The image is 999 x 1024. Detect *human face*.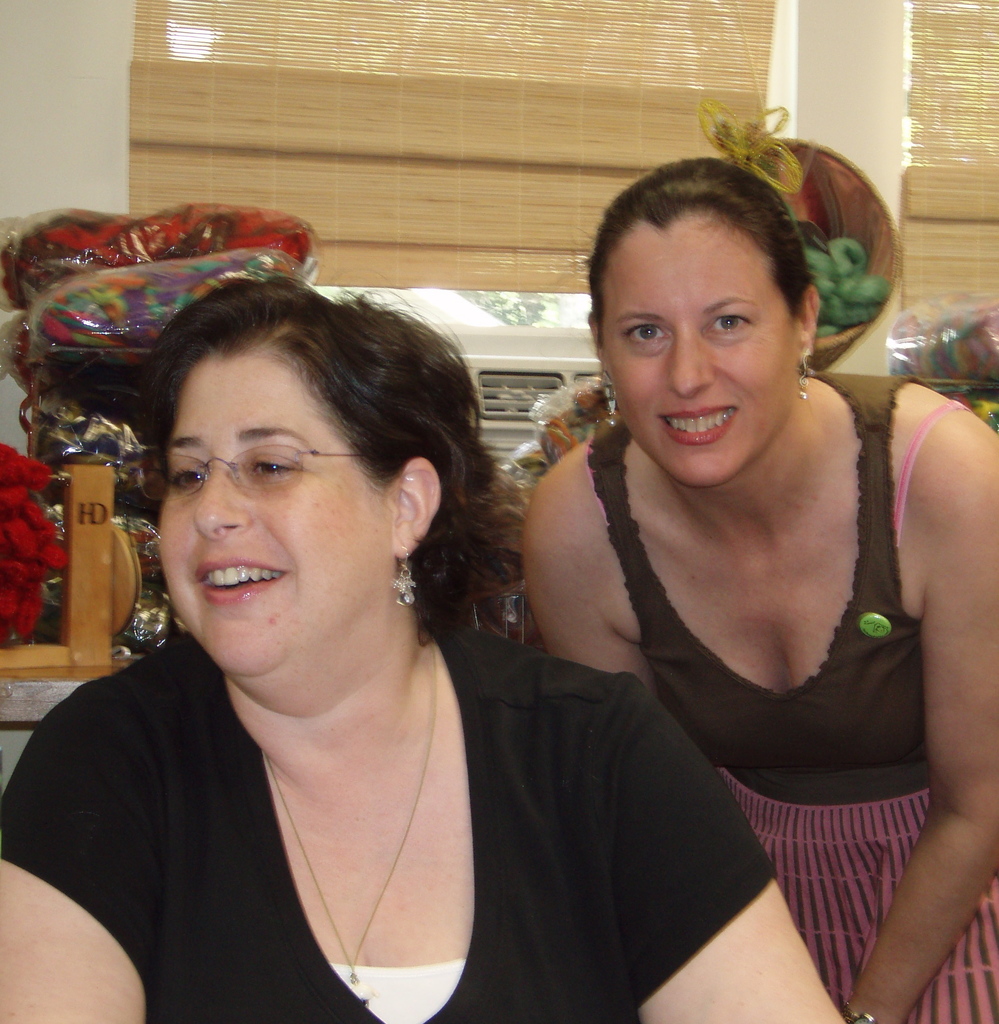
Detection: 152, 337, 395, 678.
